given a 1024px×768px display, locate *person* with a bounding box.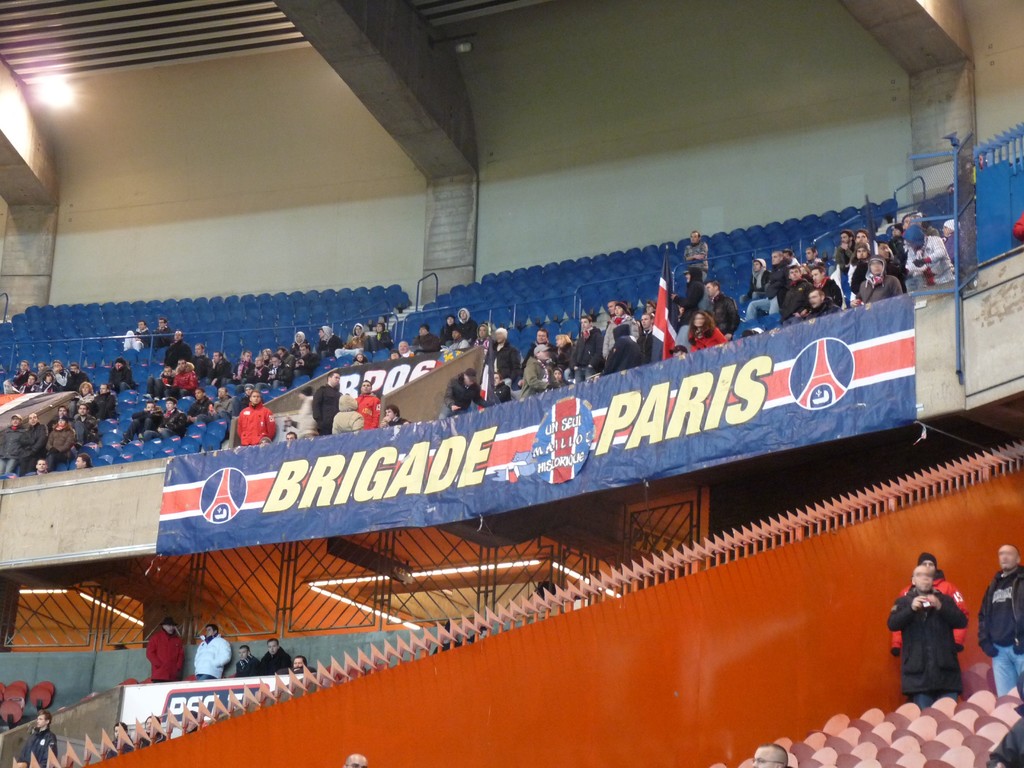
Located: bbox=(143, 616, 182, 680).
